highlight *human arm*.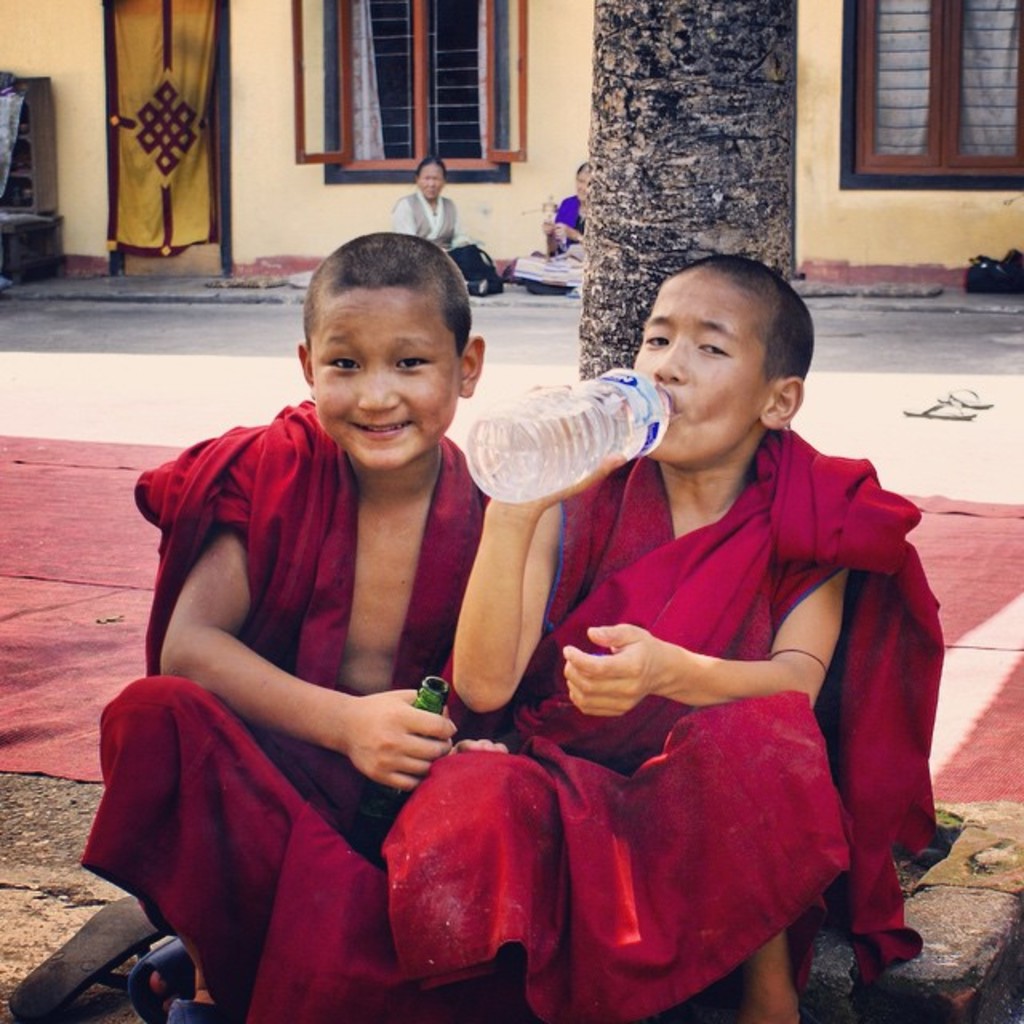
Highlighted region: bbox=(554, 494, 848, 718).
